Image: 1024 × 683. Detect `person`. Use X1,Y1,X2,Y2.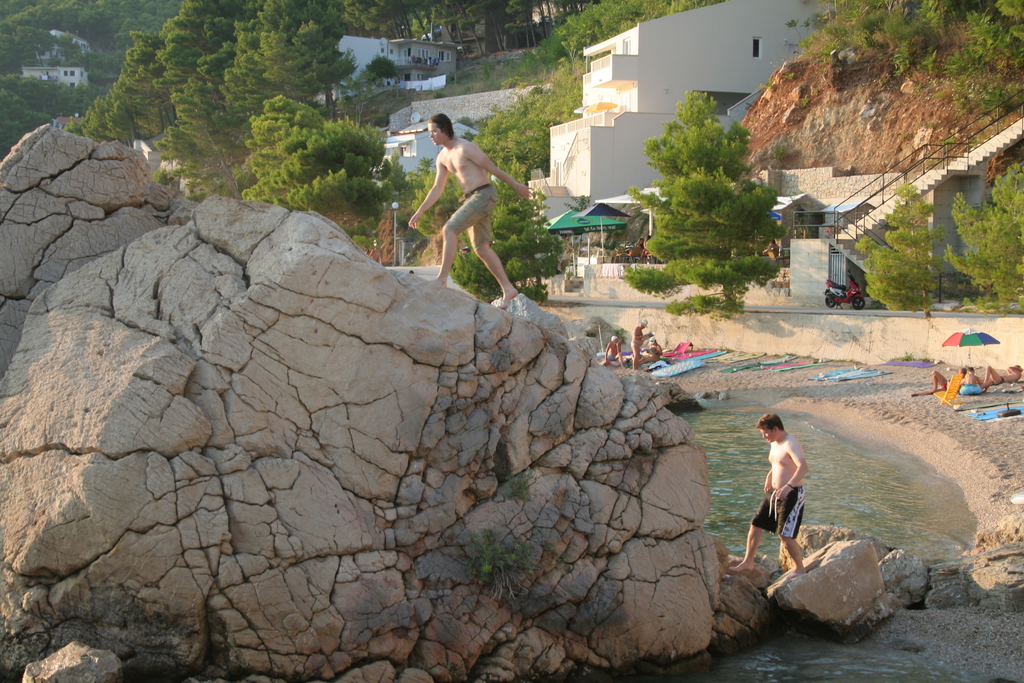
645,235,656,247.
